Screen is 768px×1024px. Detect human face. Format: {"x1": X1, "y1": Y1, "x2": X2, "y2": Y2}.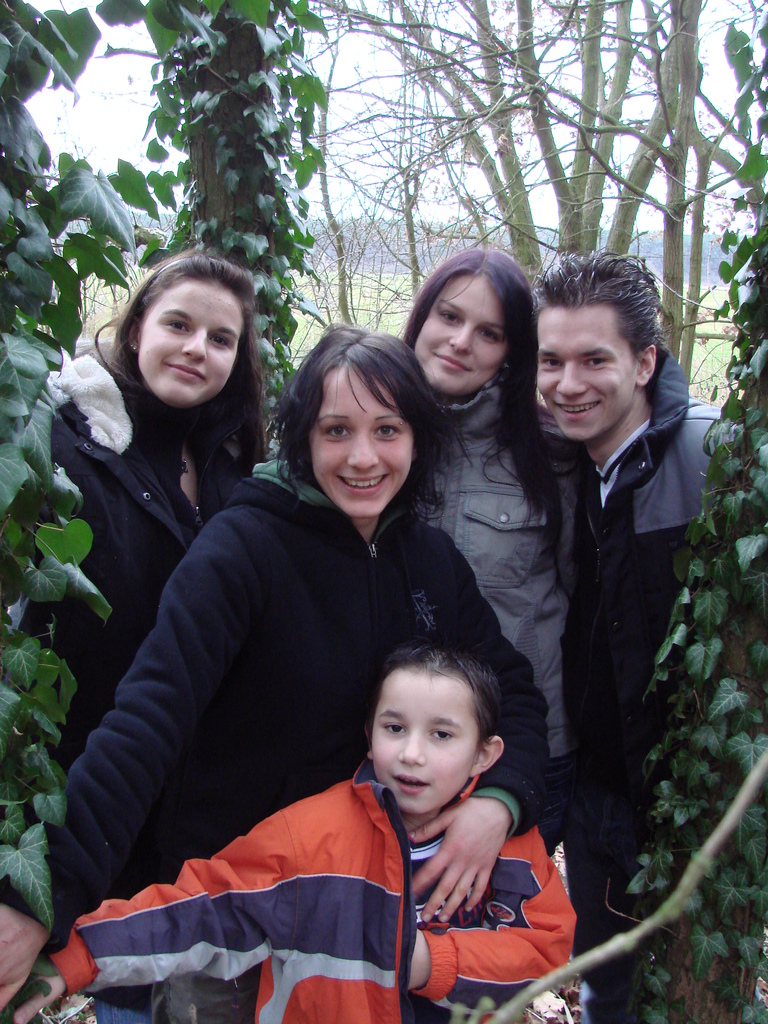
{"x1": 136, "y1": 283, "x2": 246, "y2": 398}.
